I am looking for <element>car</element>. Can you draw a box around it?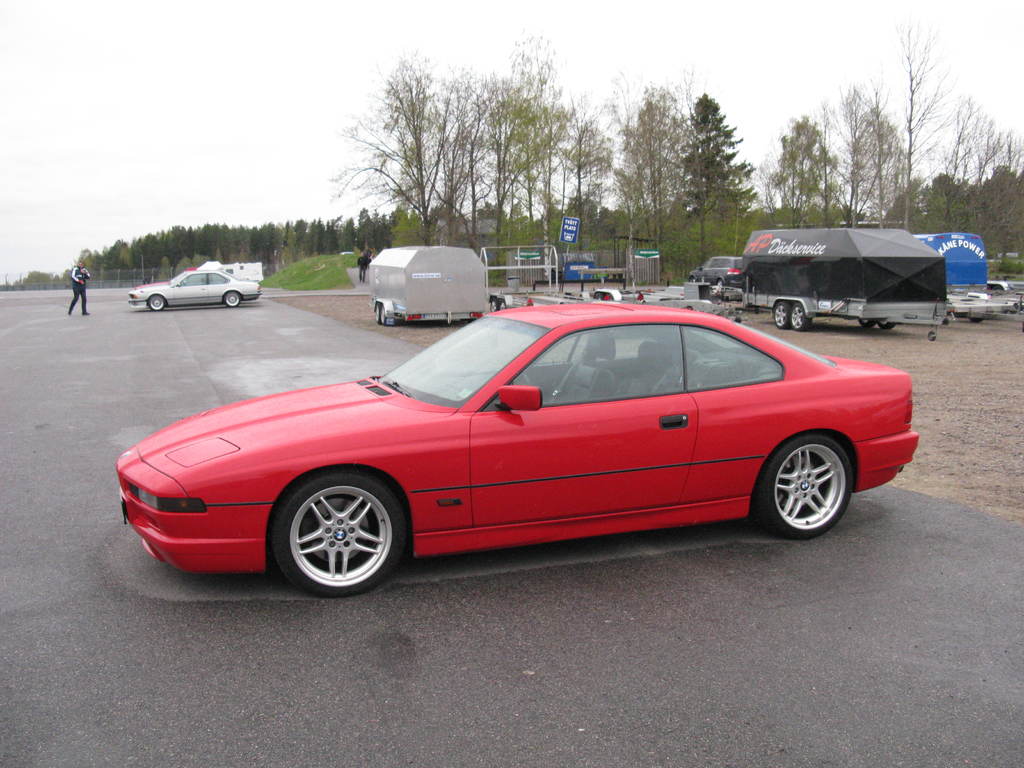
Sure, the bounding box is 94:296:930:591.
